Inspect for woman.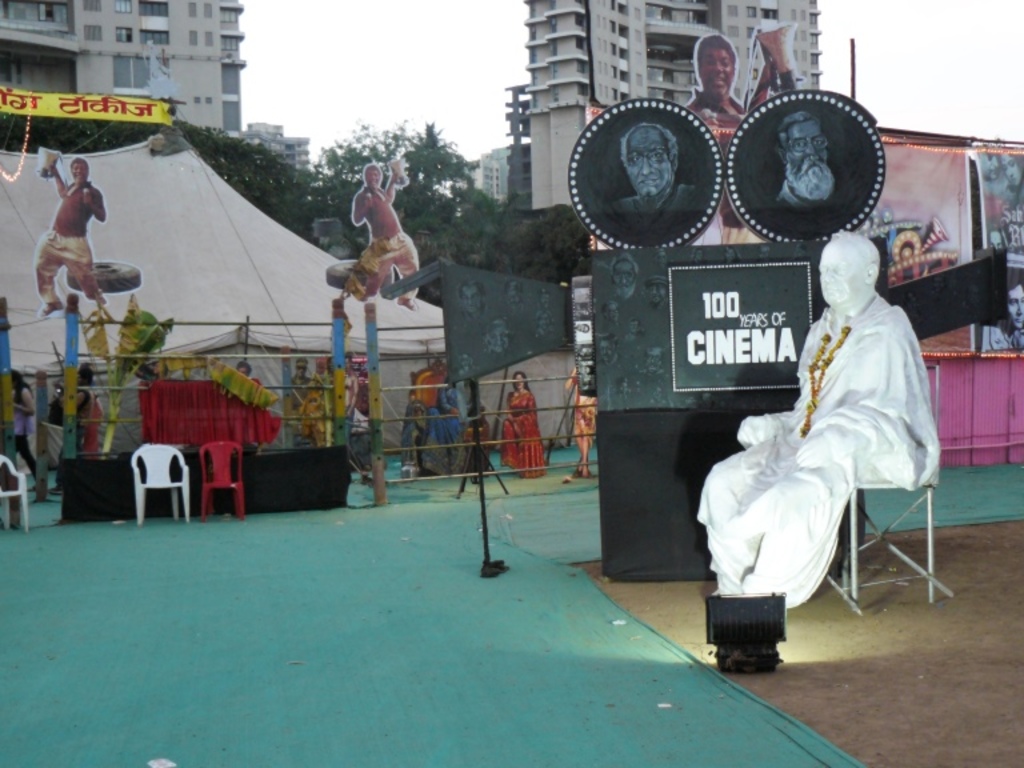
Inspection: 11,367,41,485.
